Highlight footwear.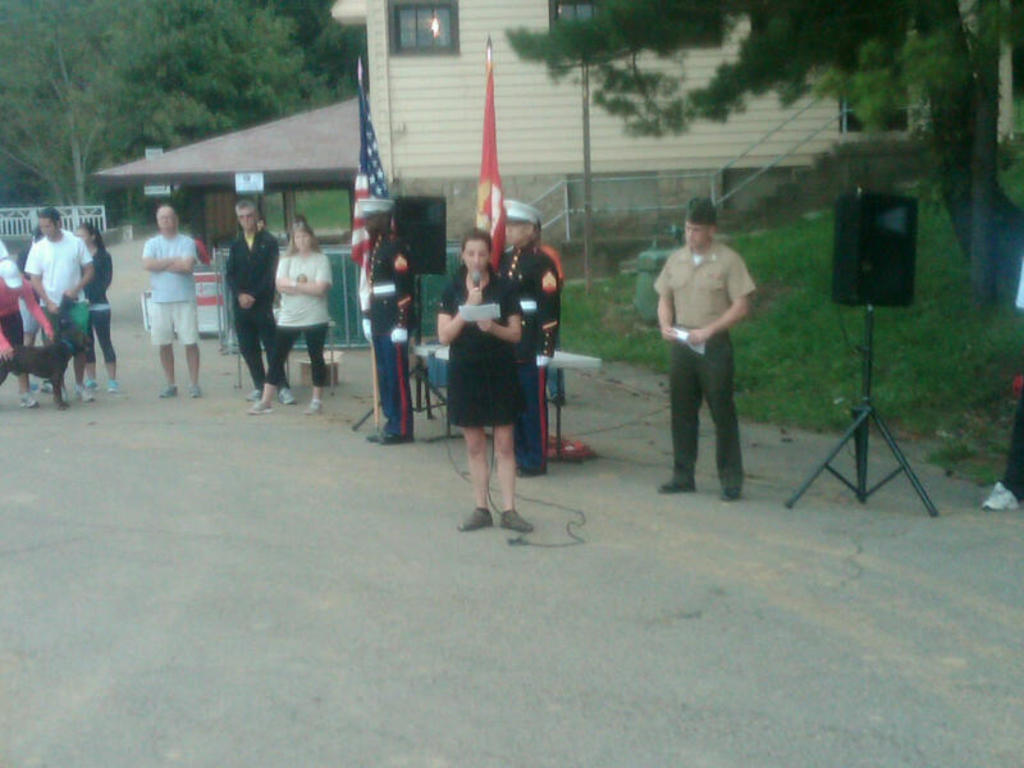
Highlighted region: [160,385,174,398].
